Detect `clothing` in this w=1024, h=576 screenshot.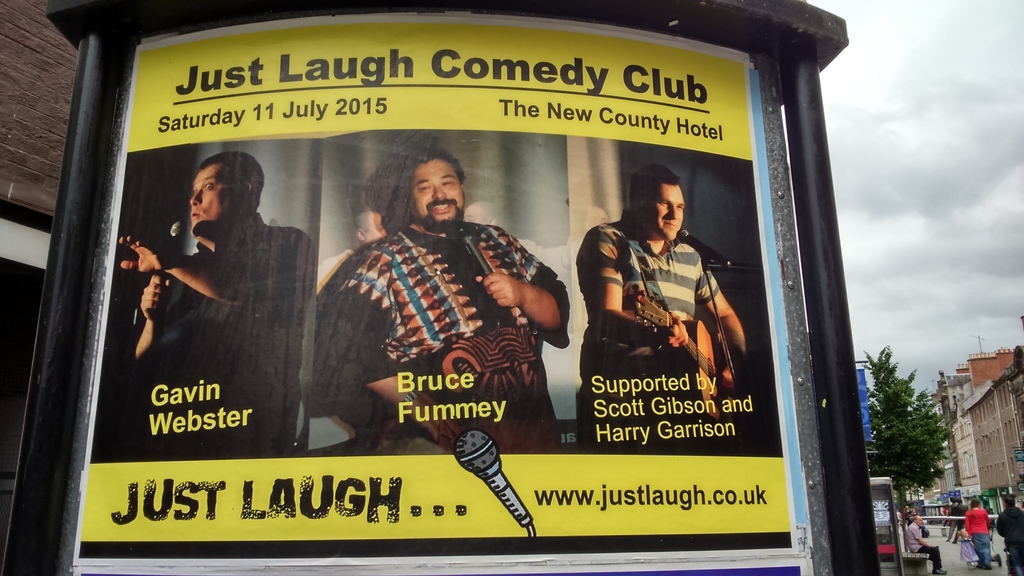
Detection: {"x1": 964, "y1": 505, "x2": 993, "y2": 570}.
